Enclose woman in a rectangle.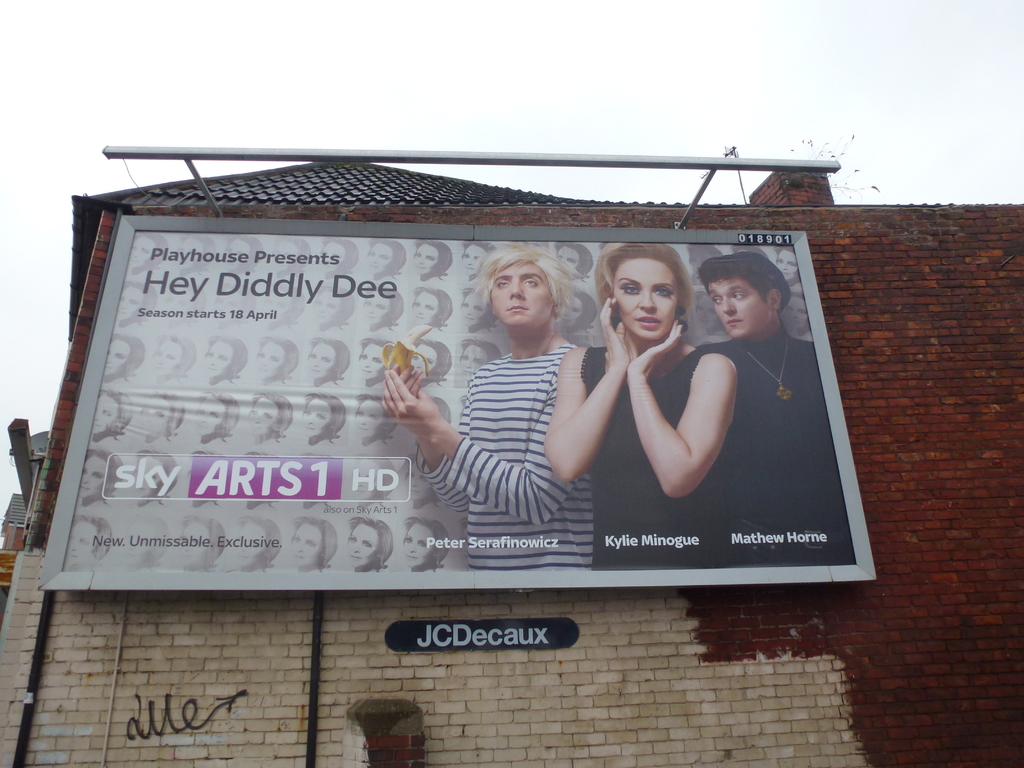
(x1=774, y1=245, x2=800, y2=285).
